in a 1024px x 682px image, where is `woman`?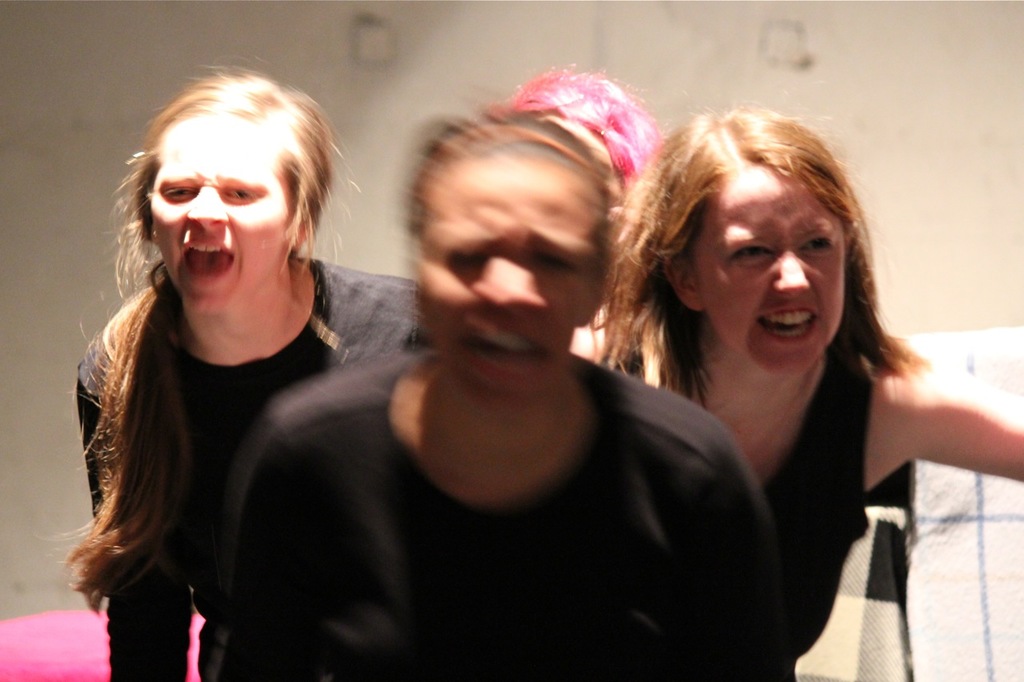
locate(570, 105, 1023, 681).
